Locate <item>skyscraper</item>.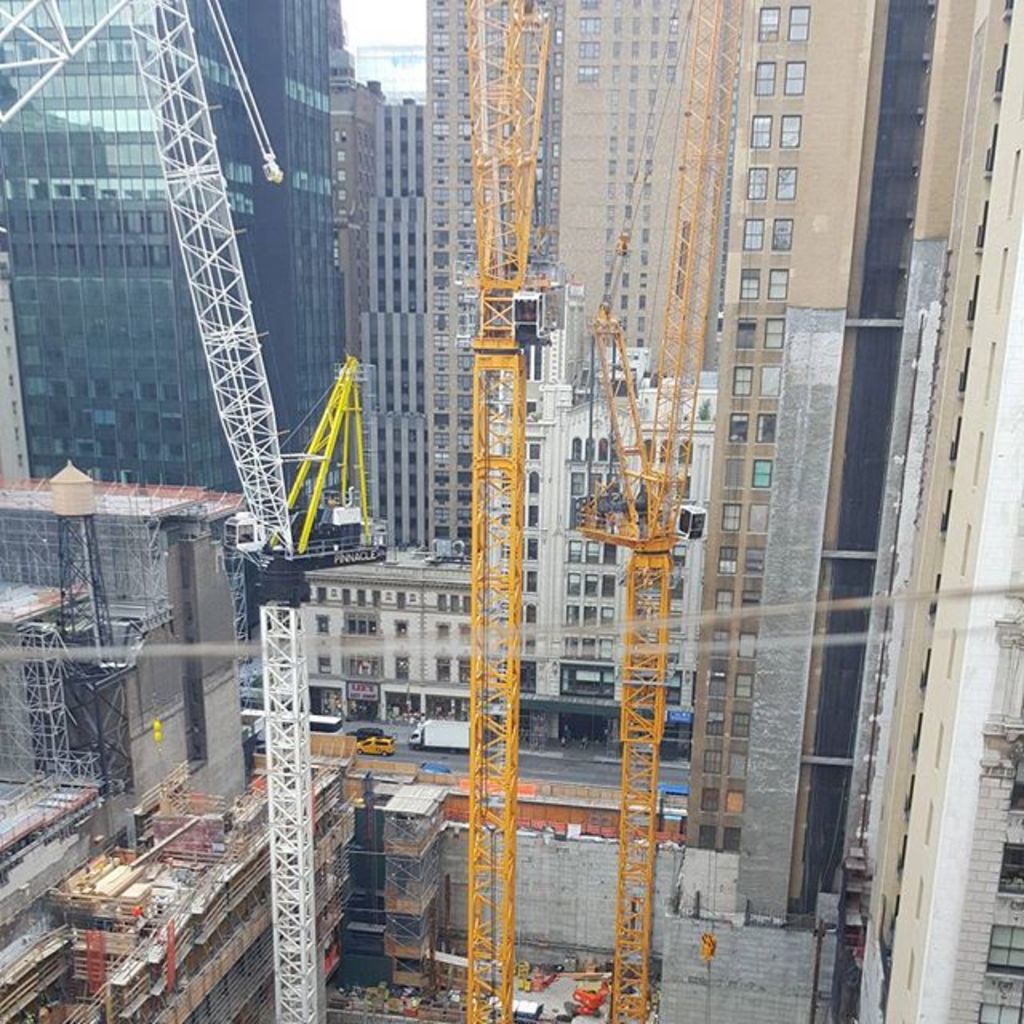
Bounding box: 826/29/1022/1022.
